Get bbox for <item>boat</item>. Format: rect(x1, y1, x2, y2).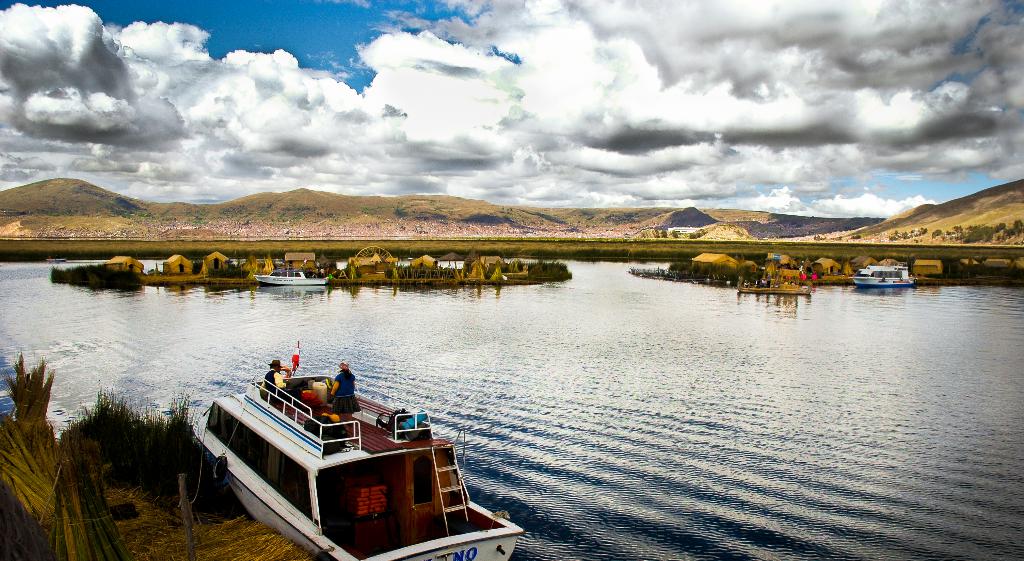
rect(255, 268, 328, 281).
